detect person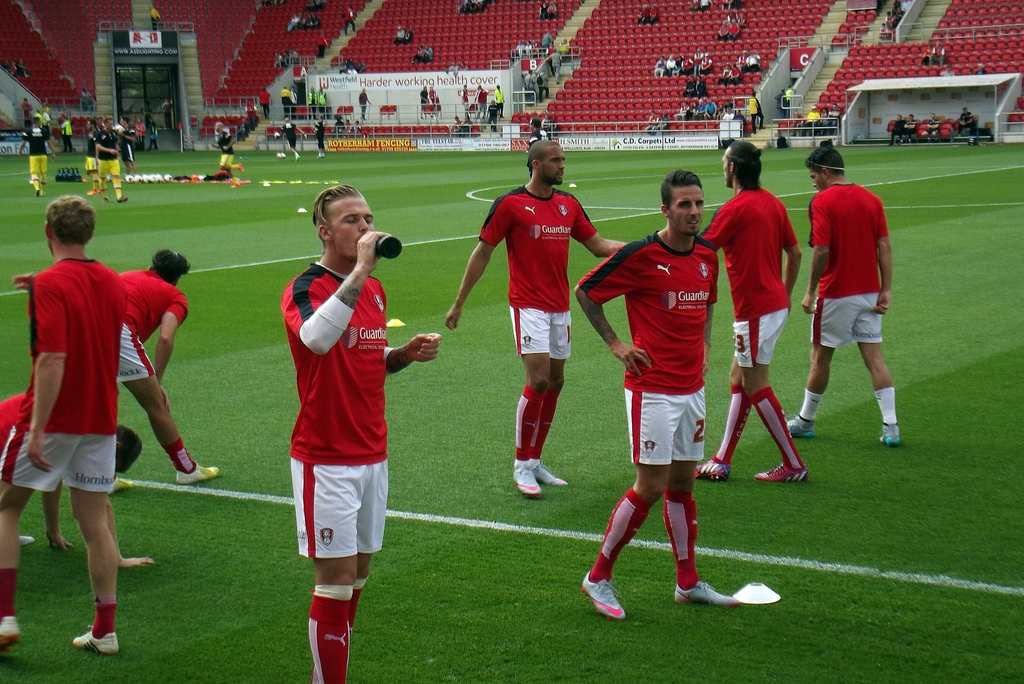
x1=955, y1=104, x2=977, y2=136
